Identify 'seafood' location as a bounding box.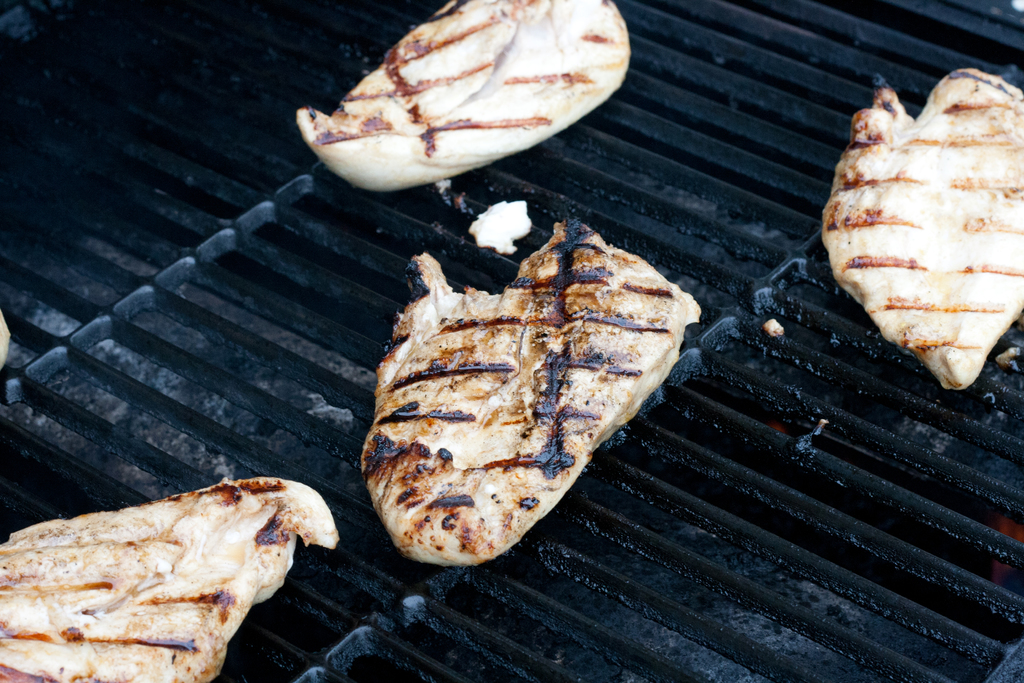
(297,0,628,194).
